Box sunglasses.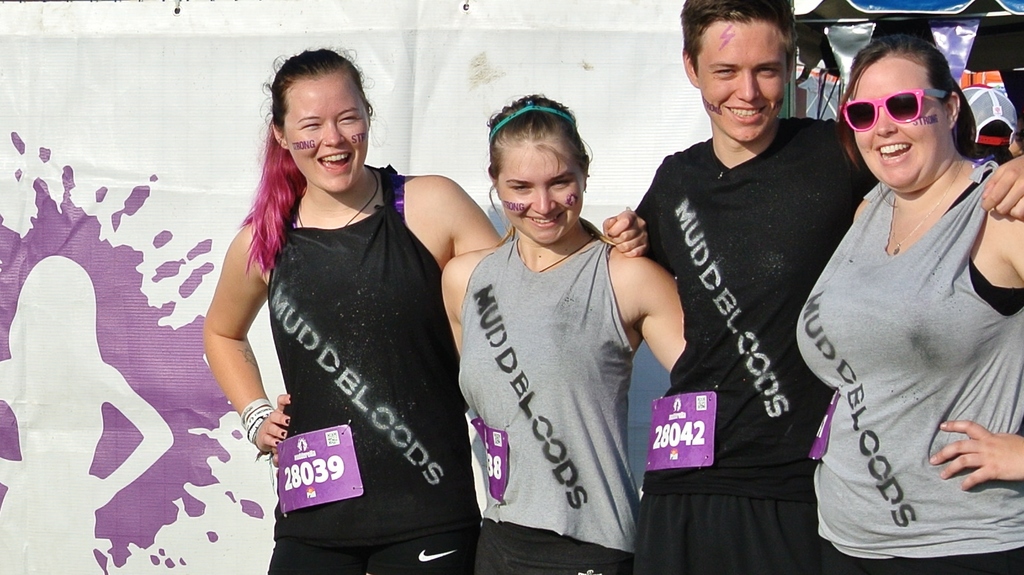
left=838, top=89, right=946, bottom=131.
